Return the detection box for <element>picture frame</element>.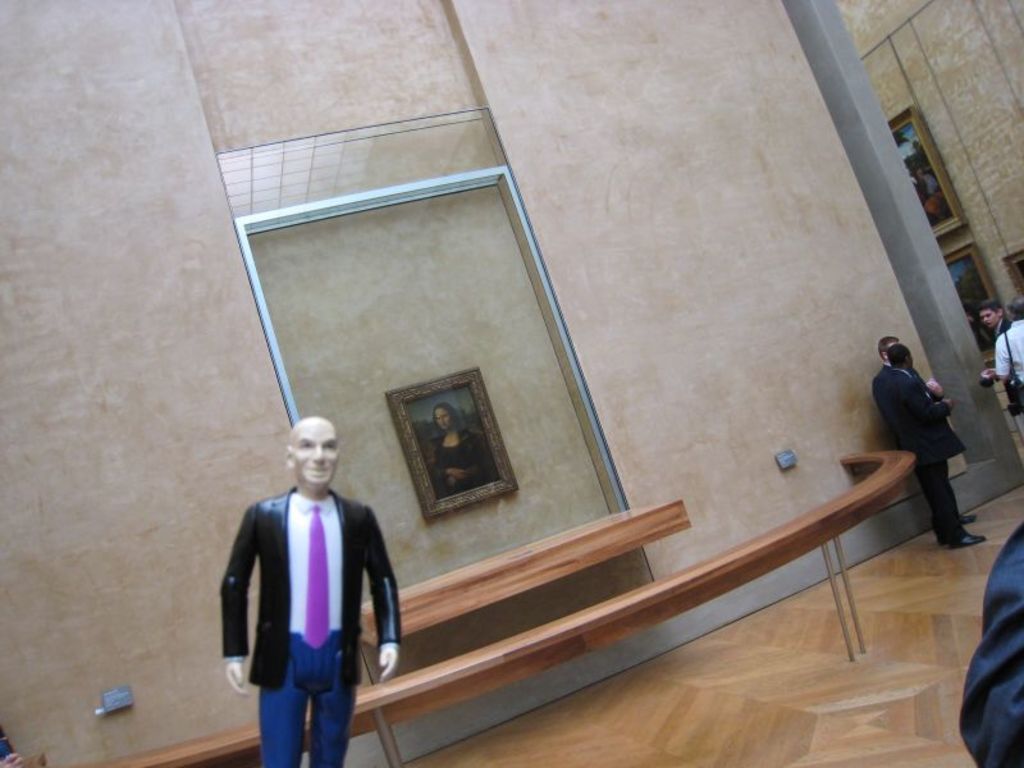
x1=941 y1=244 x2=997 y2=357.
